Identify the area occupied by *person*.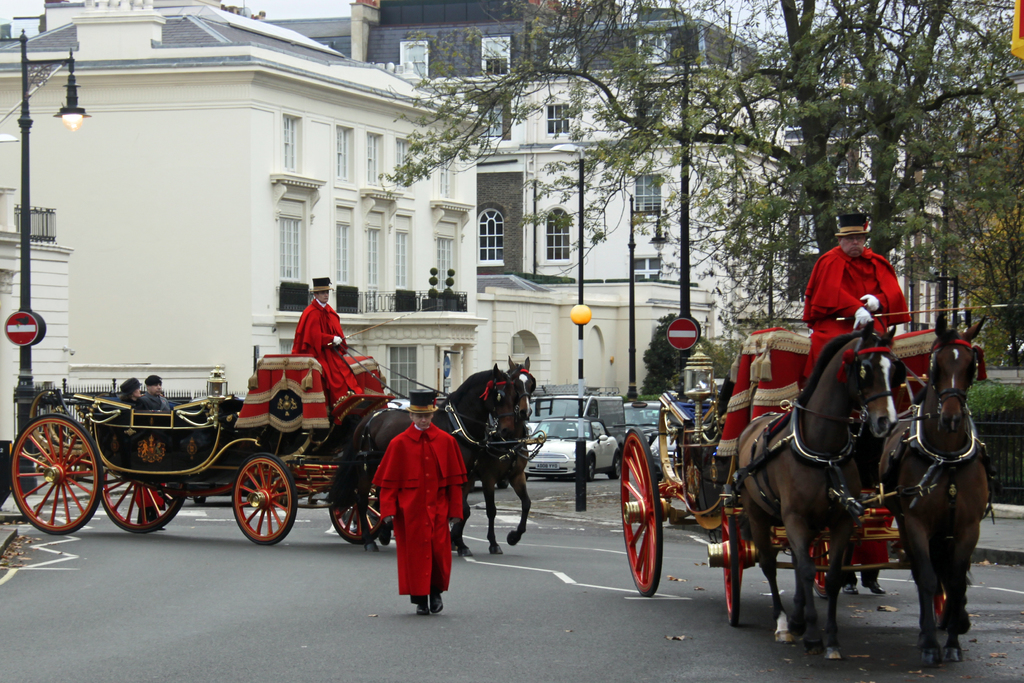
Area: bbox=[119, 376, 156, 413].
